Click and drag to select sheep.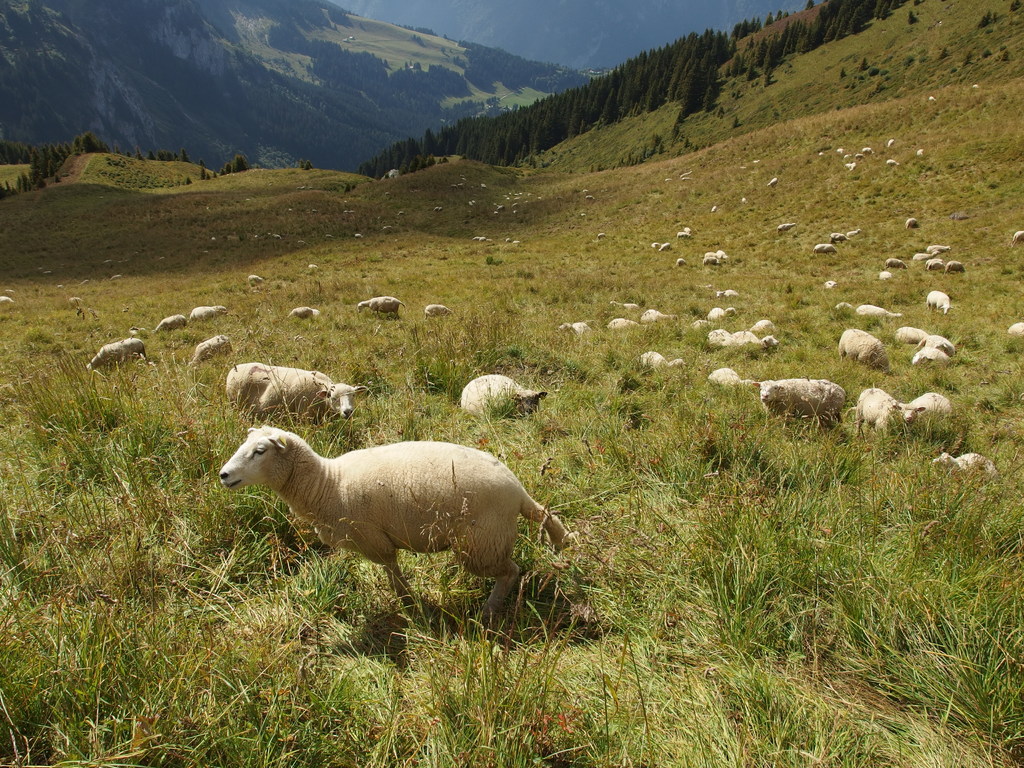
Selection: bbox=(219, 407, 578, 600).
